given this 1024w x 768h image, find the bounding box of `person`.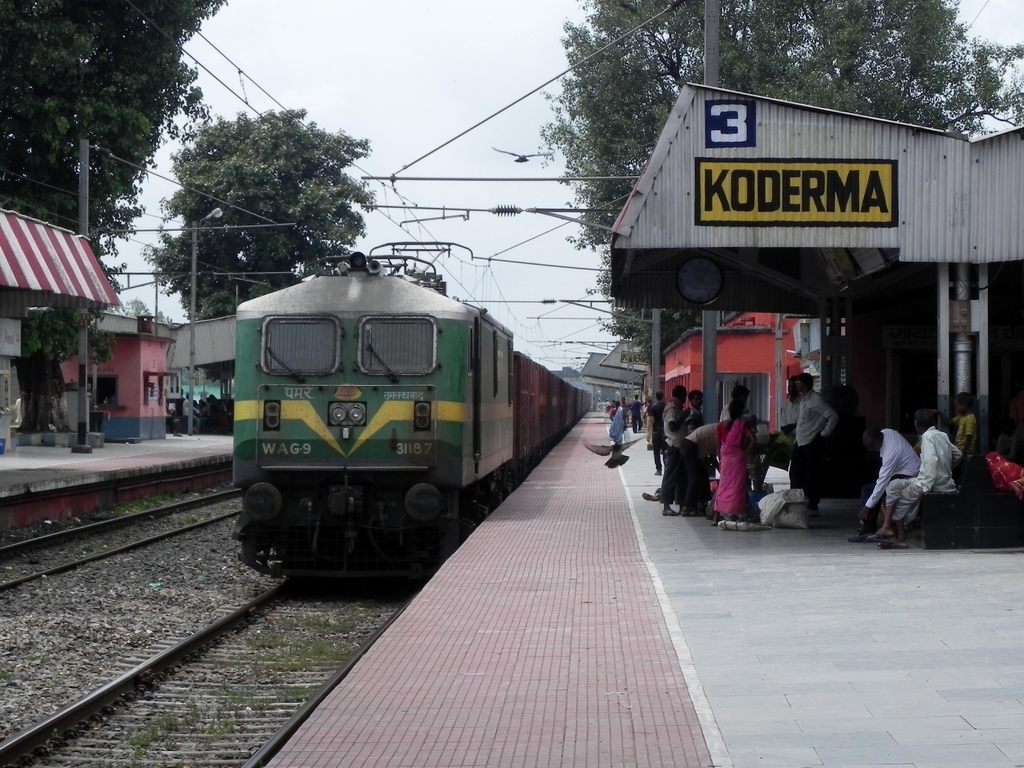
604,399,627,447.
